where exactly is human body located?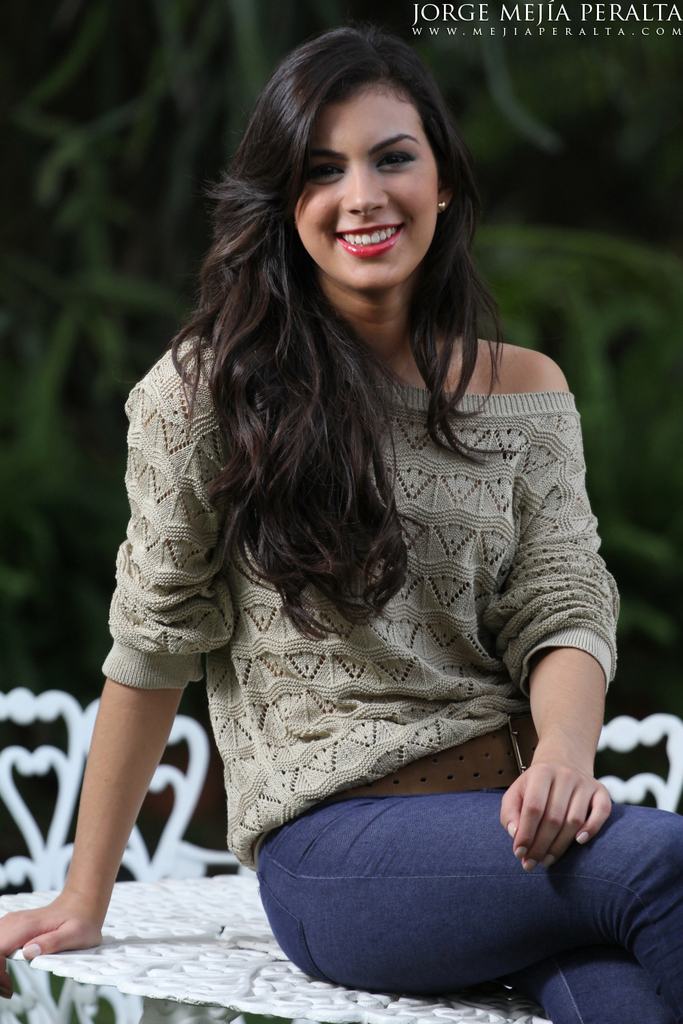
Its bounding box is l=79, t=21, r=650, b=983.
